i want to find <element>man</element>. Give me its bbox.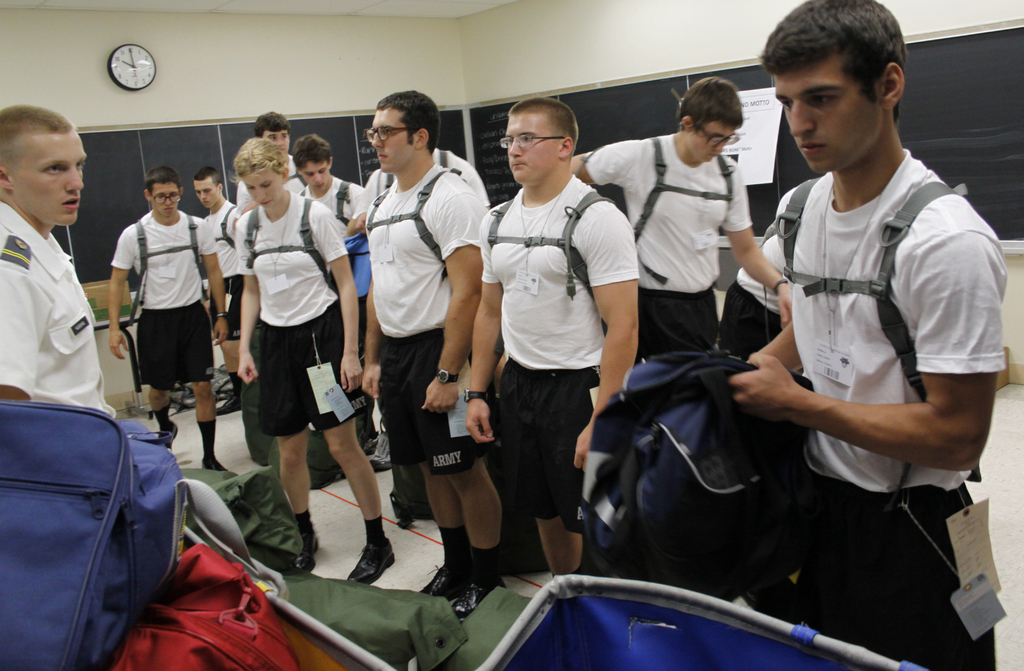
Rect(196, 166, 245, 419).
